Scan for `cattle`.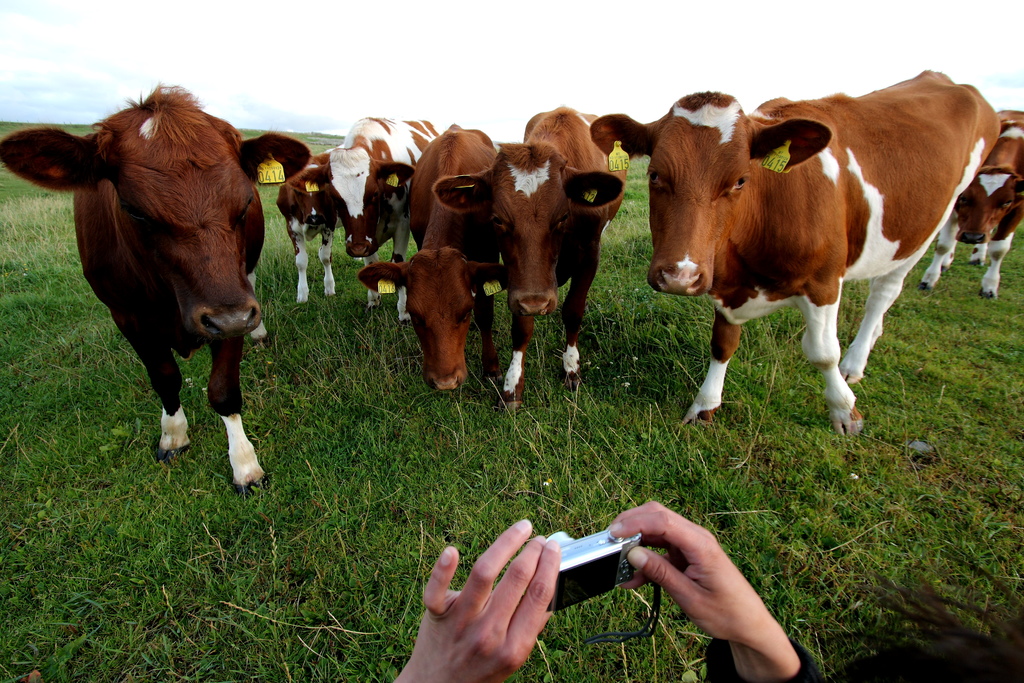
Scan result: box=[917, 110, 1023, 299].
